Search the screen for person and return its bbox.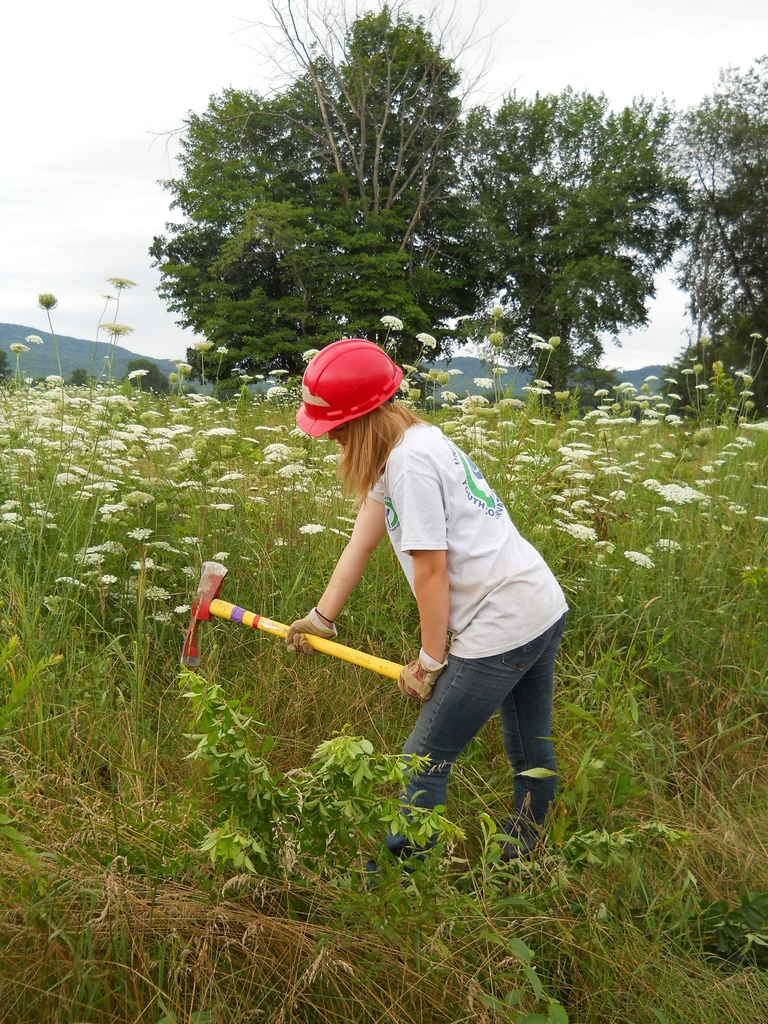
Found: bbox=(282, 347, 556, 861).
